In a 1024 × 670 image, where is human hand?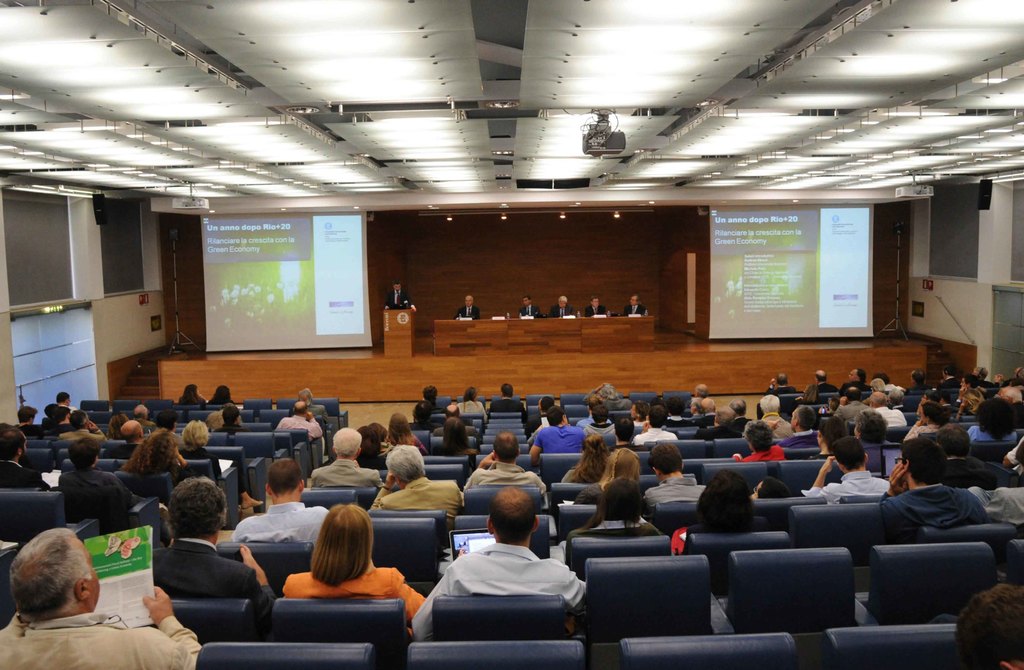
bbox=(956, 397, 970, 412).
